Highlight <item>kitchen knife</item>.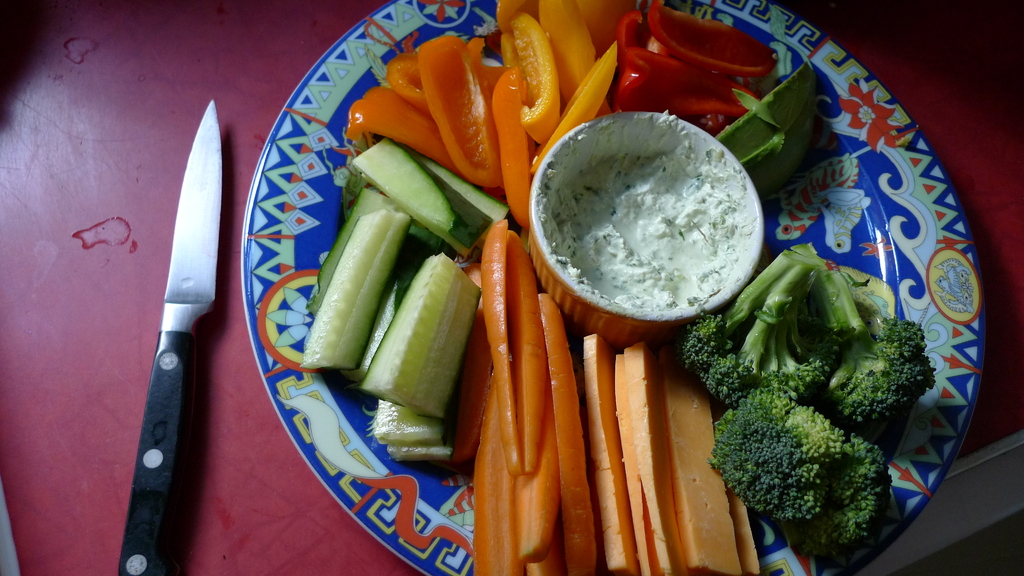
Highlighted region: 114:99:221:575.
